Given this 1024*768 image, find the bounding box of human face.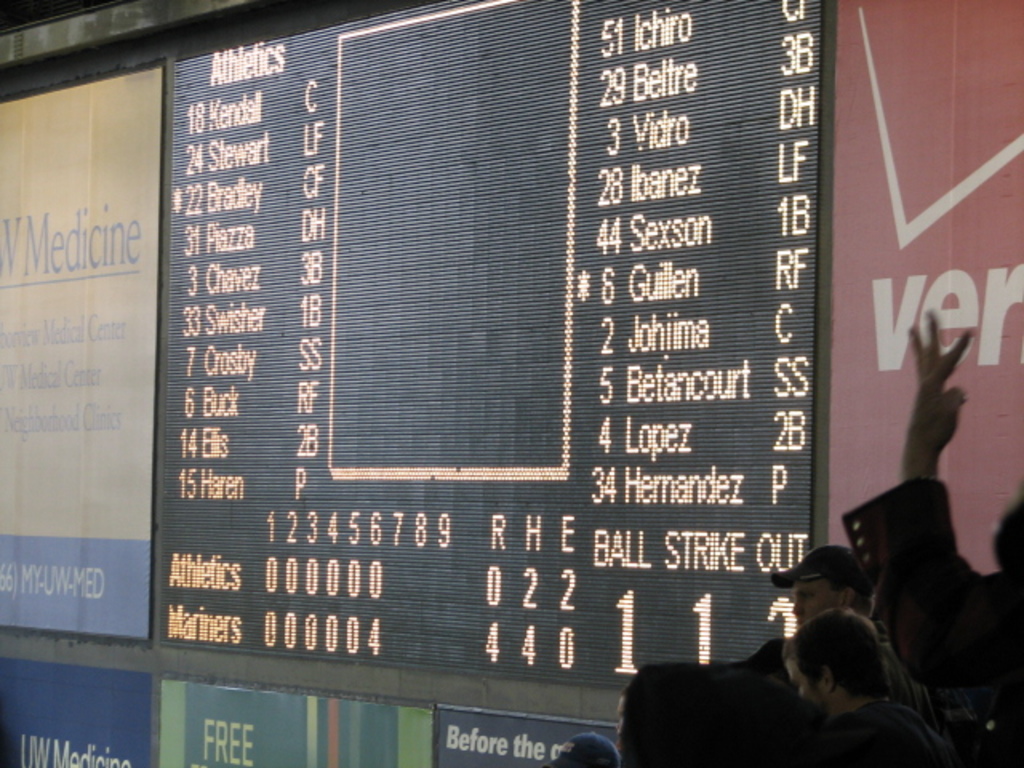
787, 653, 829, 709.
